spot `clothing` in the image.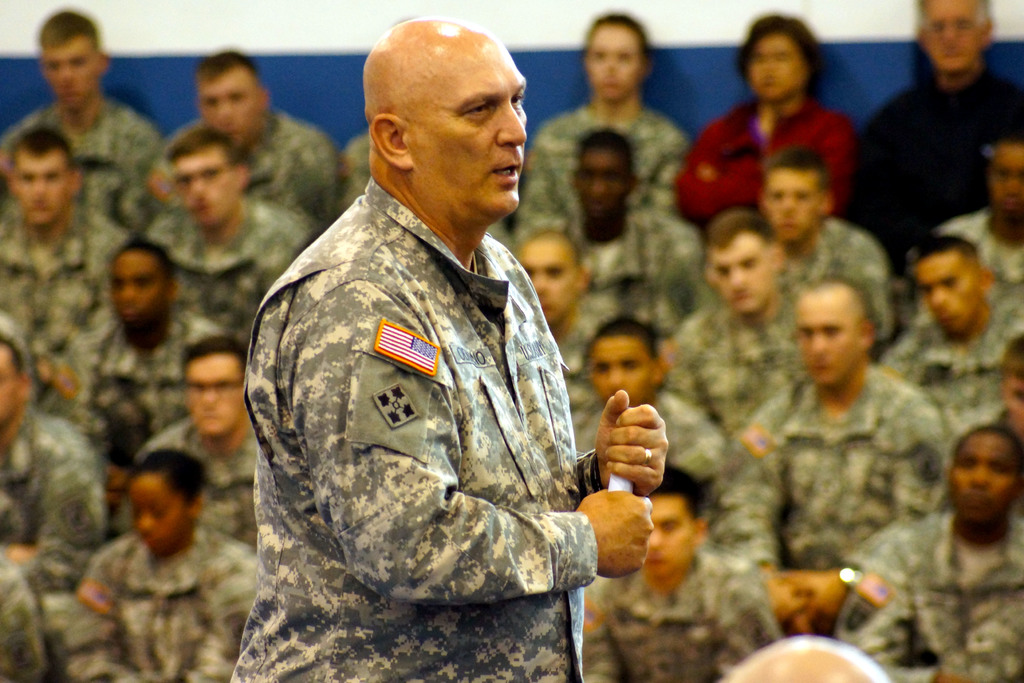
`clothing` found at {"x1": 11, "y1": 108, "x2": 179, "y2": 240}.
